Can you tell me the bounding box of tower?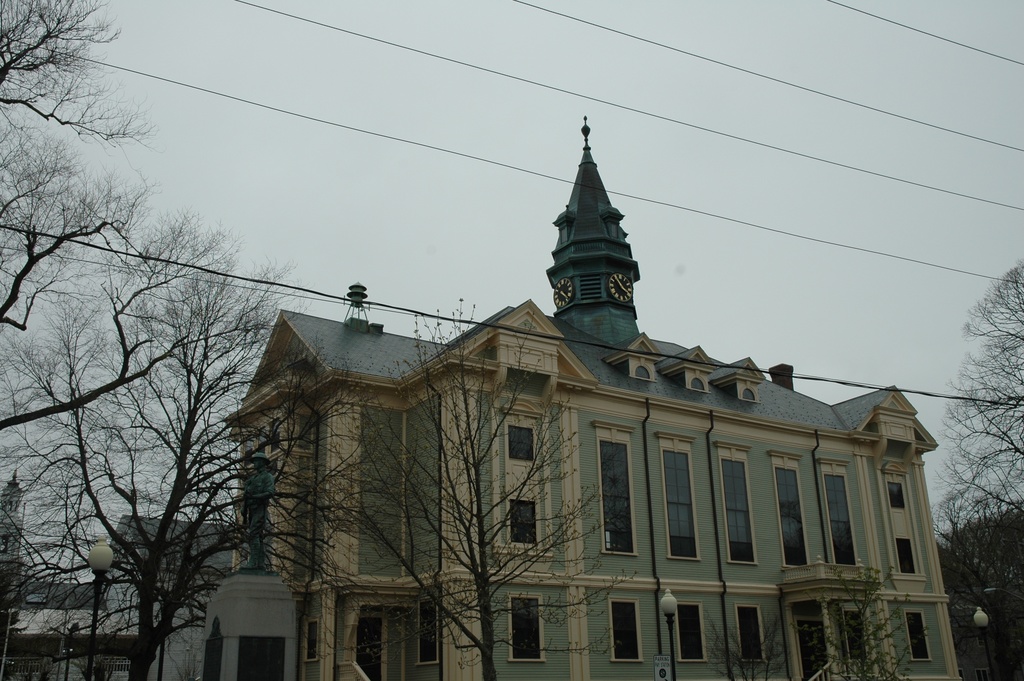
bbox=[534, 116, 673, 355].
